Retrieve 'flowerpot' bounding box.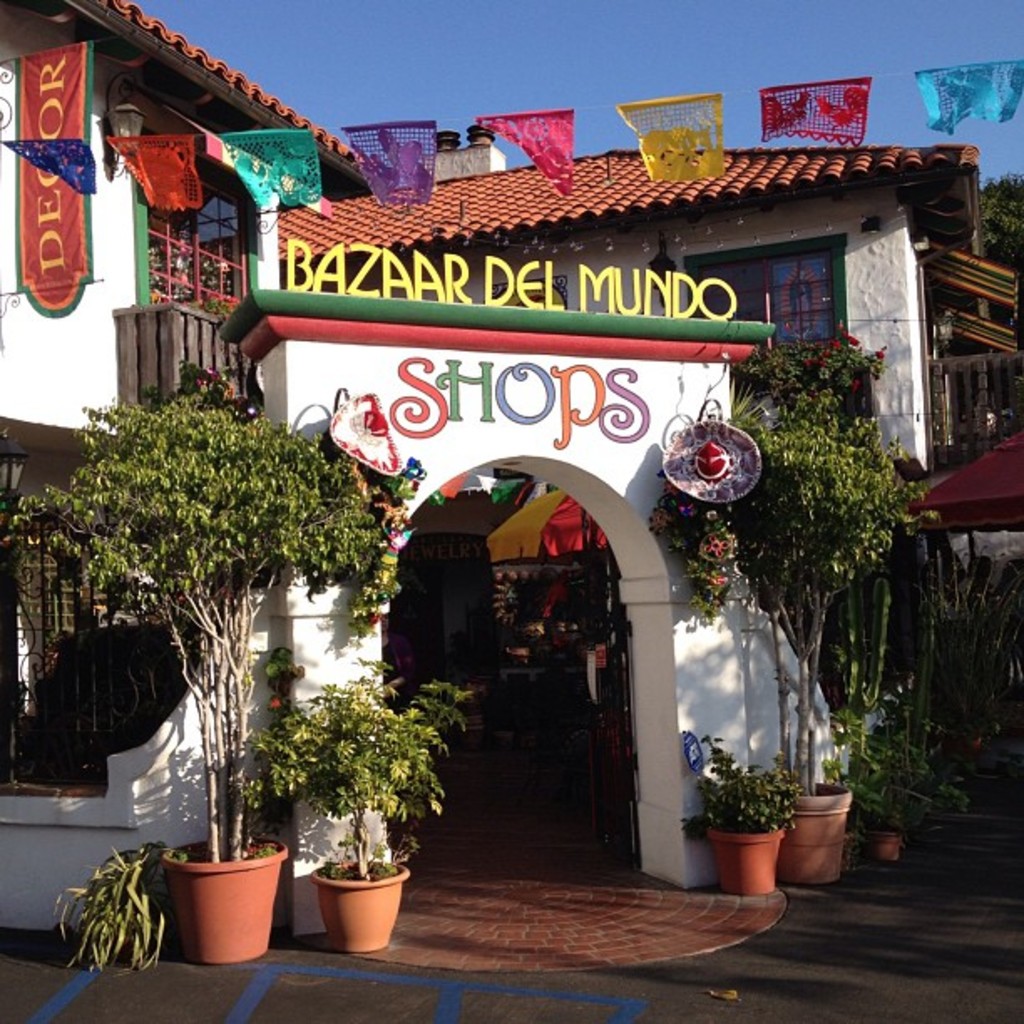
Bounding box: locate(166, 855, 278, 970).
